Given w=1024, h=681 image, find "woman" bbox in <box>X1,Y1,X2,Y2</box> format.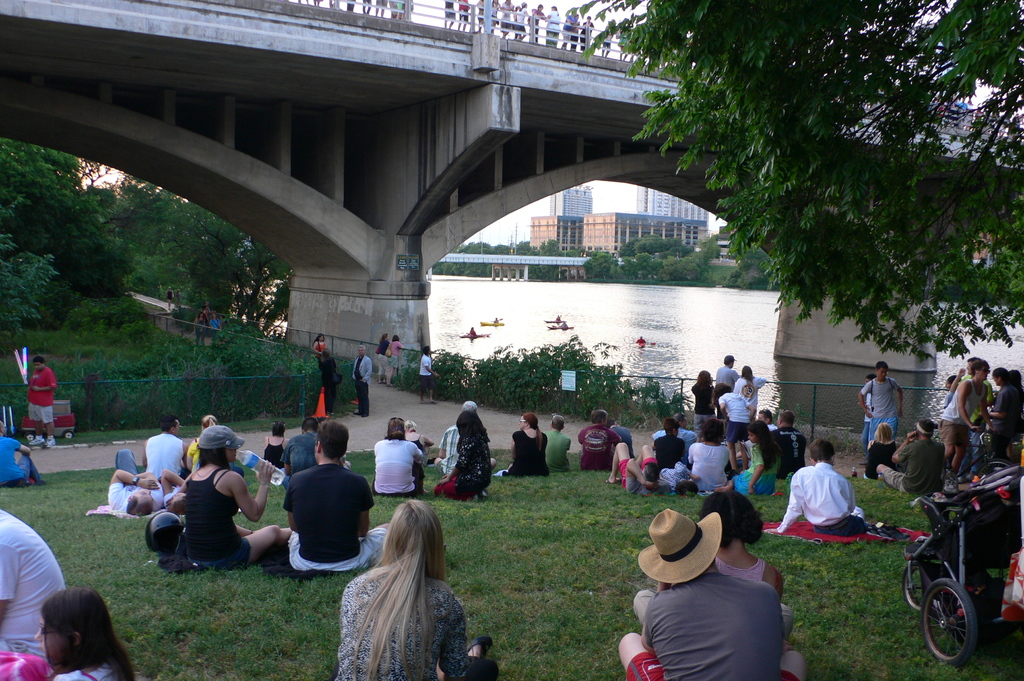
<box>337,509,478,679</box>.
